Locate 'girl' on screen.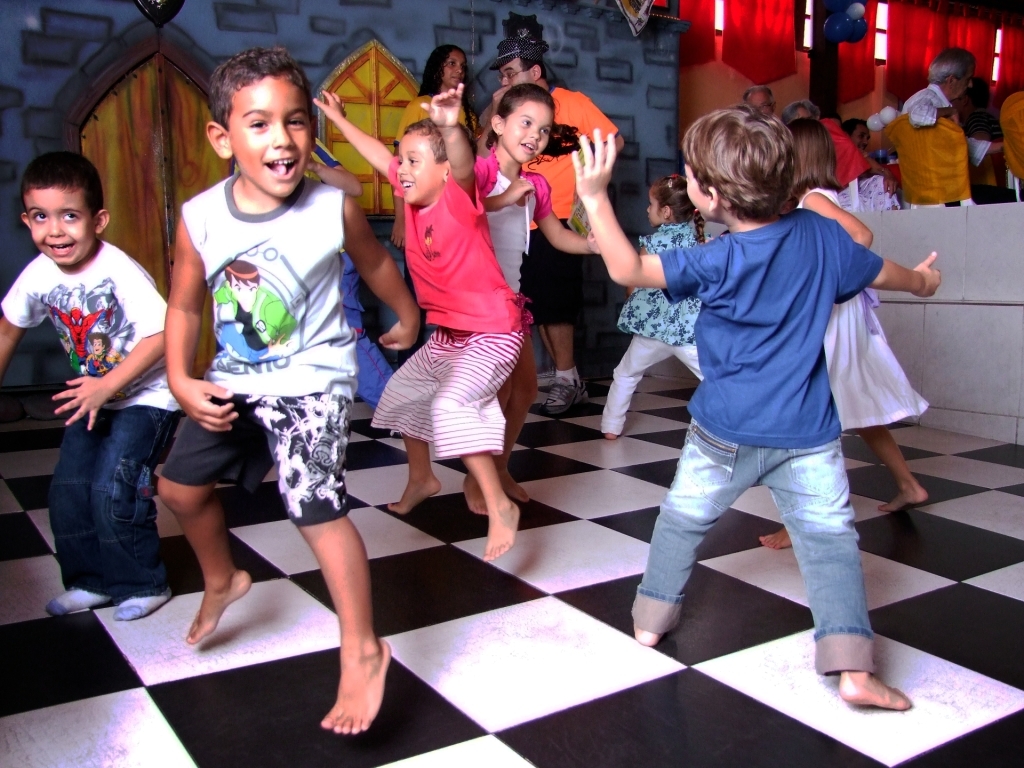
On screen at (left=459, top=82, right=599, bottom=518).
